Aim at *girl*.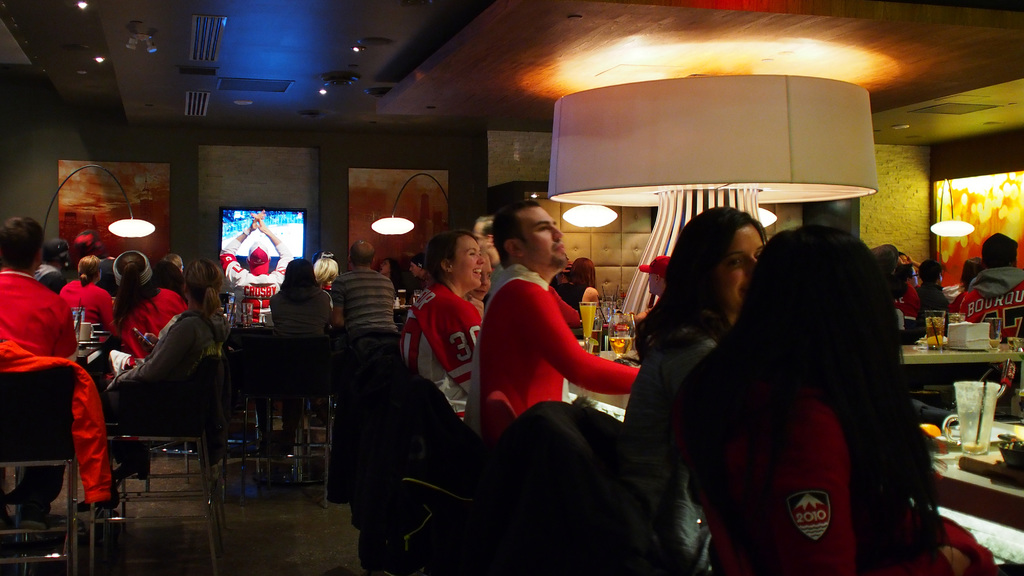
Aimed at detection(612, 203, 765, 575).
